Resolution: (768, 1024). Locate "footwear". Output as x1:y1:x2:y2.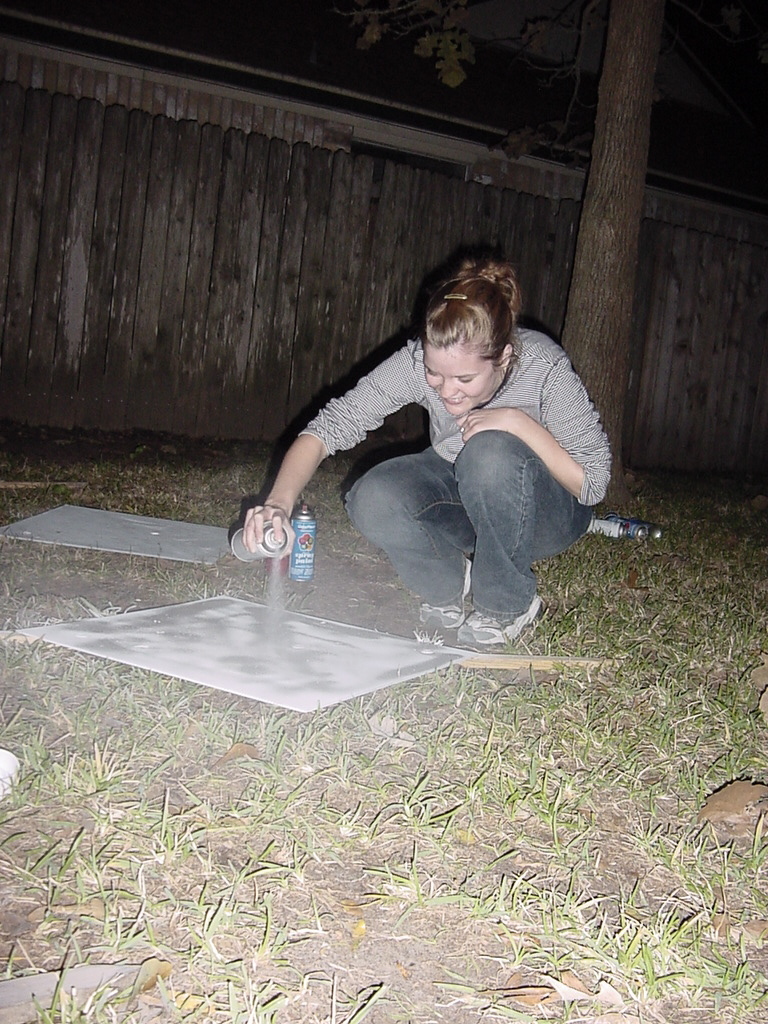
401:573:467:627.
